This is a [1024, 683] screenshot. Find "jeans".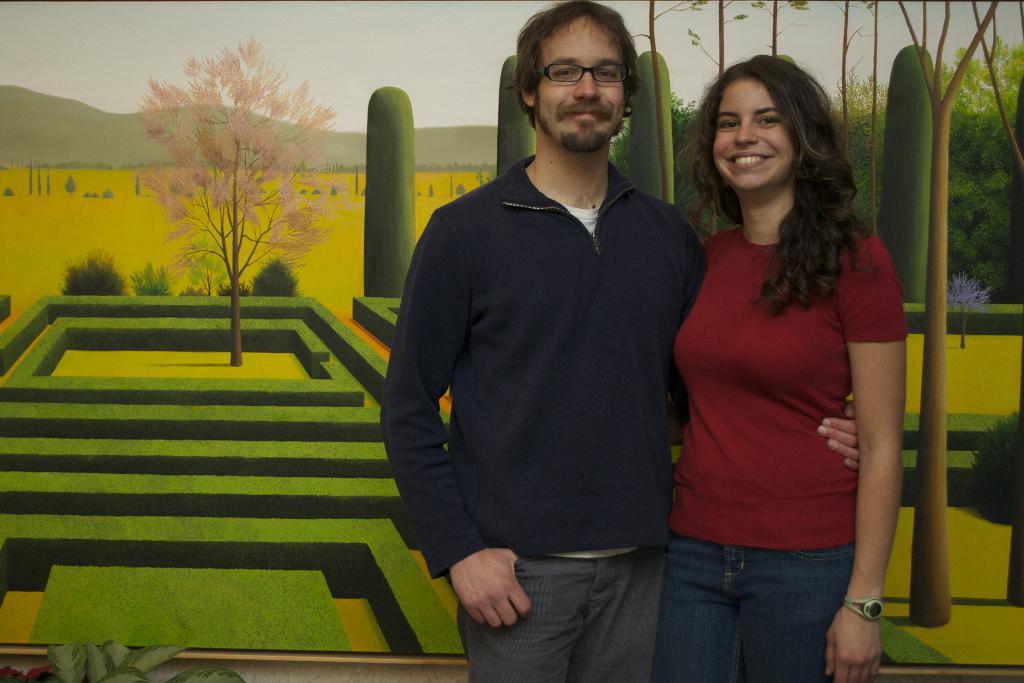
Bounding box: x1=659, y1=497, x2=856, y2=664.
